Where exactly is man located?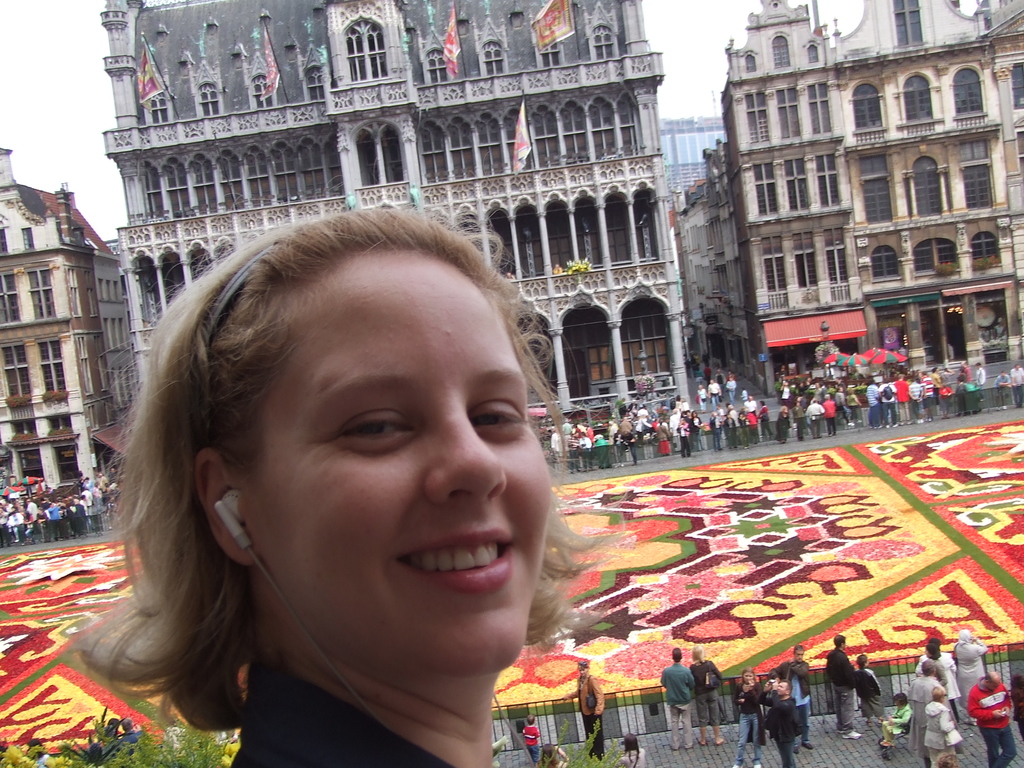
Its bounding box is {"x1": 767, "y1": 643, "x2": 816, "y2": 756}.
